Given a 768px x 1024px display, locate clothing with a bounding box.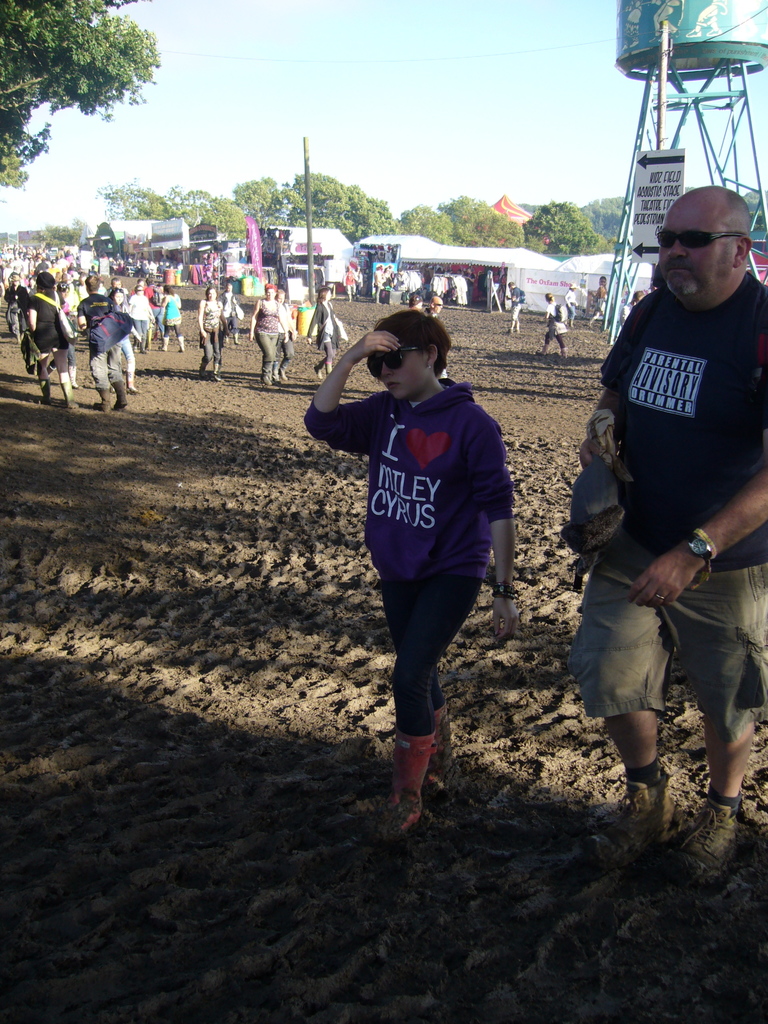
Located: rect(563, 286, 577, 323).
